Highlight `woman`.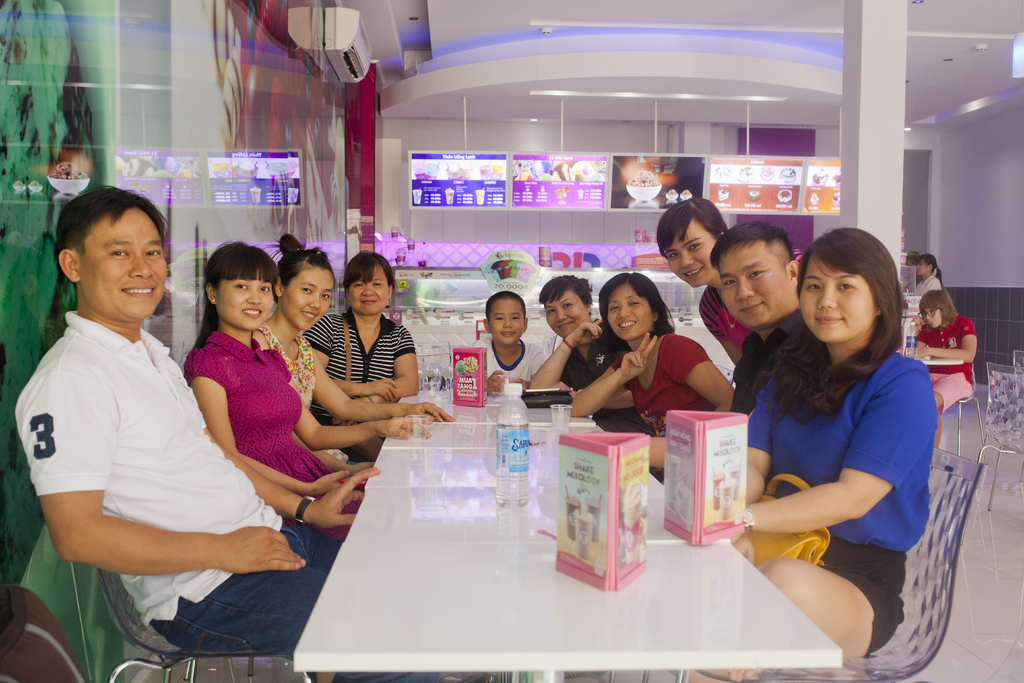
Highlighted region: rect(307, 253, 422, 462).
